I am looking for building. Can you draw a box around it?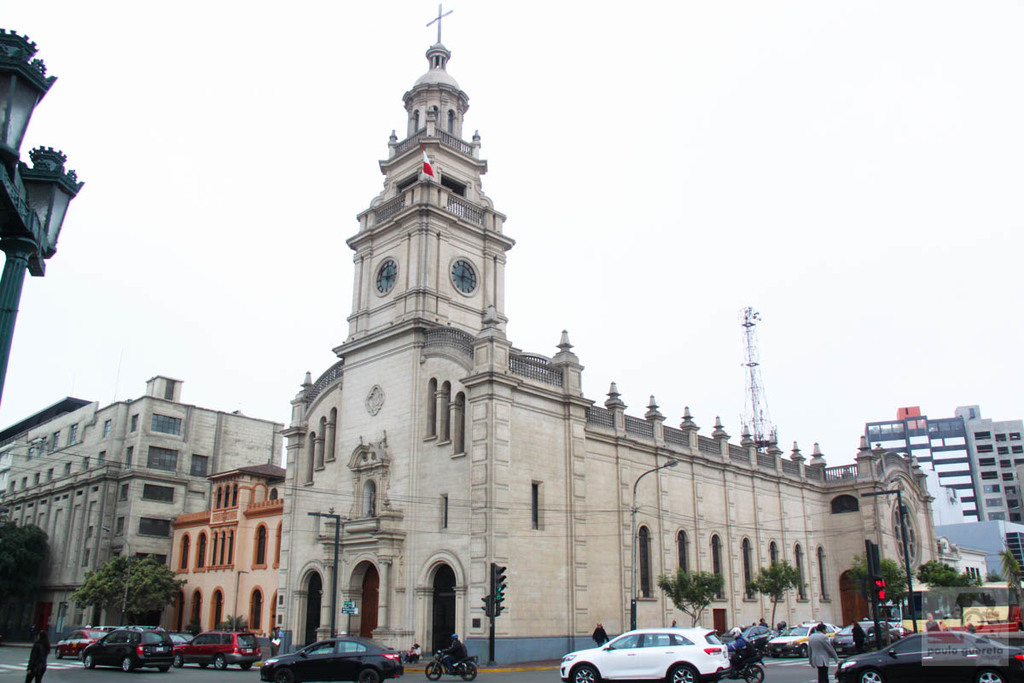
Sure, the bounding box is (x1=0, y1=372, x2=285, y2=638).
